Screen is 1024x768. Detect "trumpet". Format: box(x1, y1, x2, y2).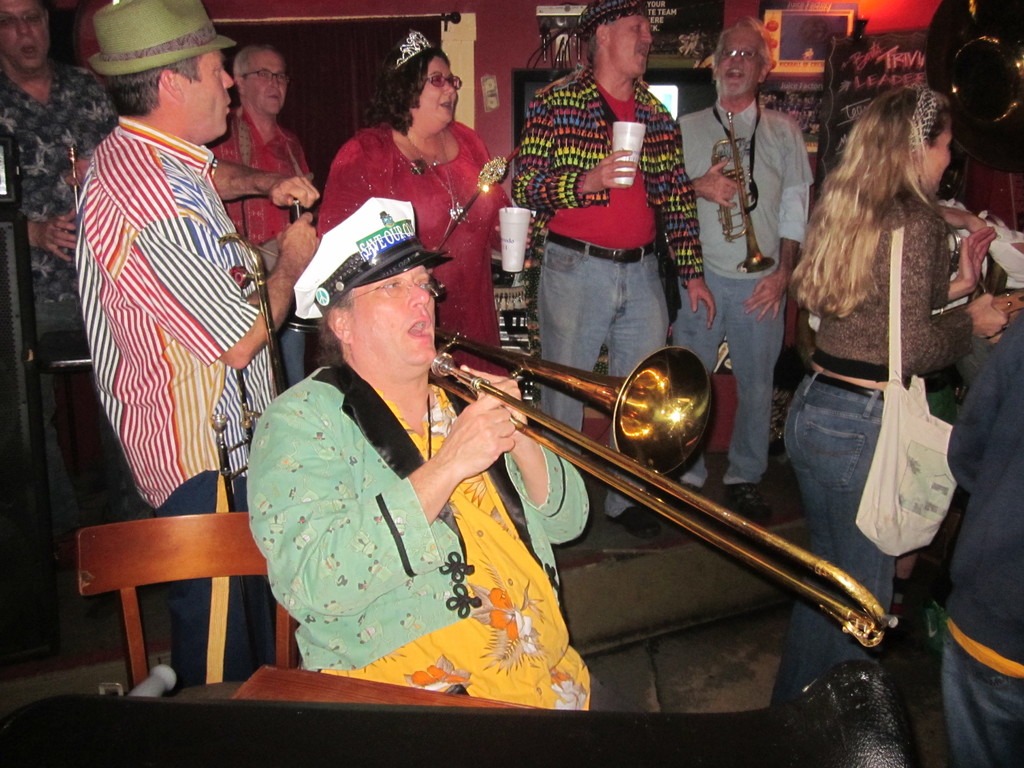
box(429, 325, 899, 648).
